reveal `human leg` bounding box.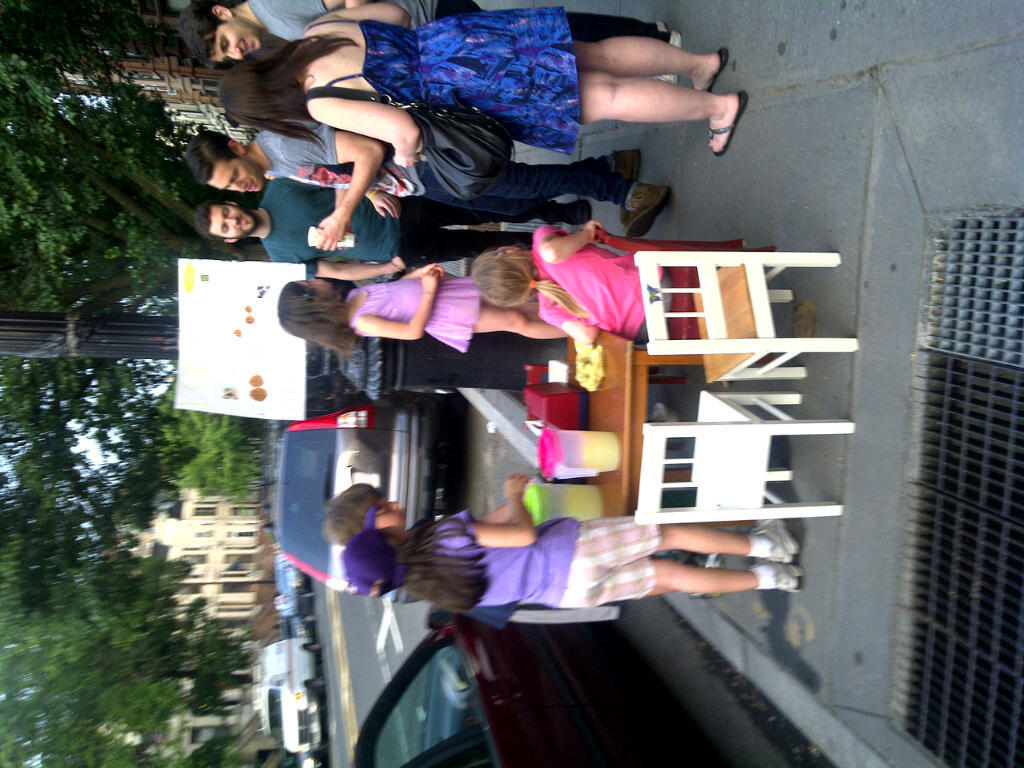
Revealed: box=[579, 75, 747, 153].
